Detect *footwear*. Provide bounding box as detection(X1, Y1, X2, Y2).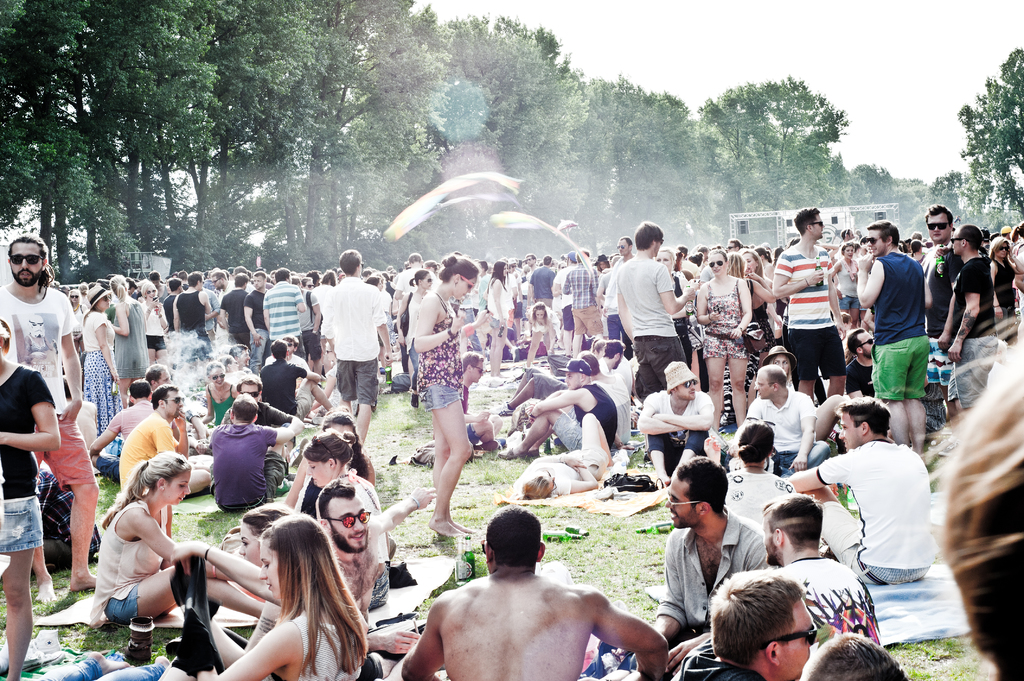
detection(511, 346, 520, 362).
